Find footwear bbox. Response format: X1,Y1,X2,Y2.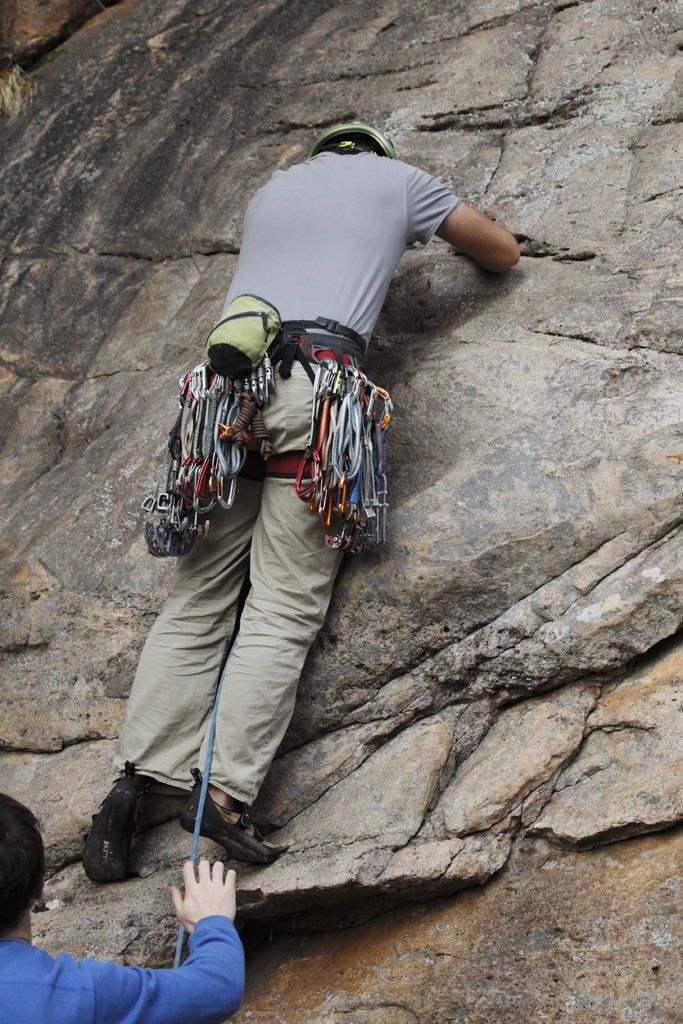
183,776,301,867.
